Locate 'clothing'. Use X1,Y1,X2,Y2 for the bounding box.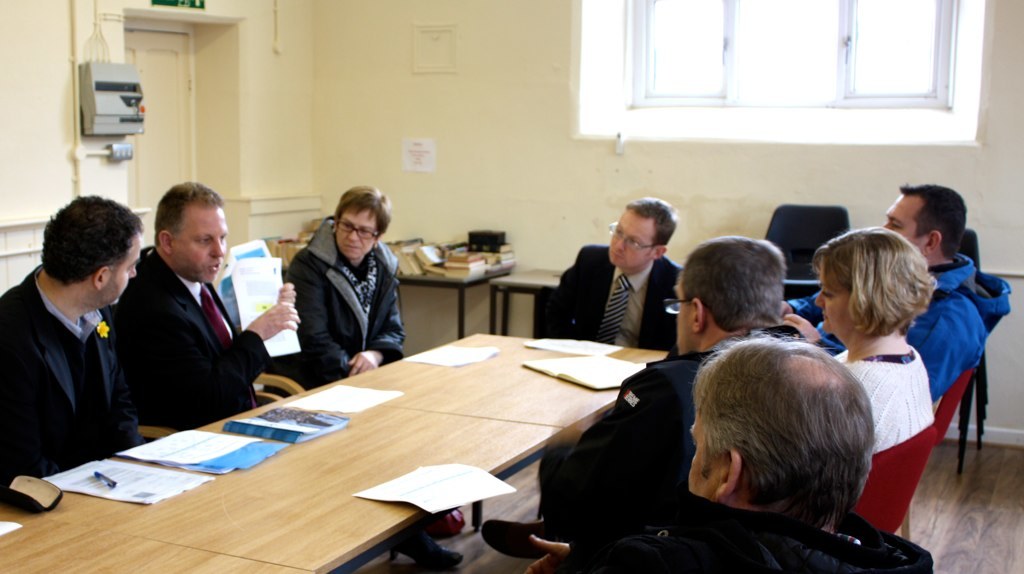
549,243,676,356.
